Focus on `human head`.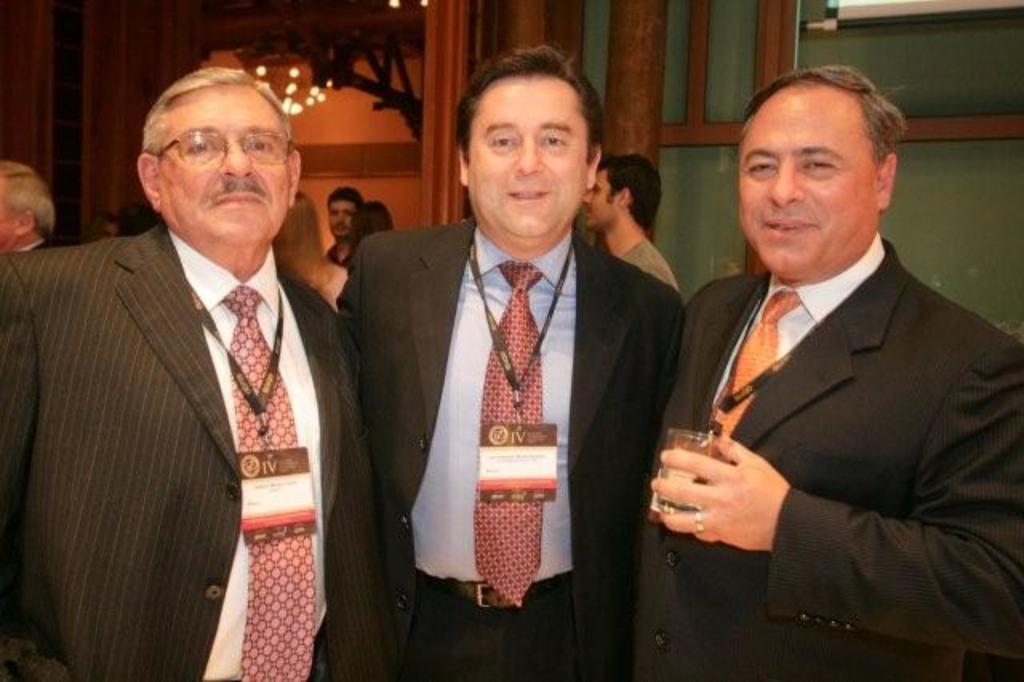
Focused at Rect(130, 56, 291, 232).
